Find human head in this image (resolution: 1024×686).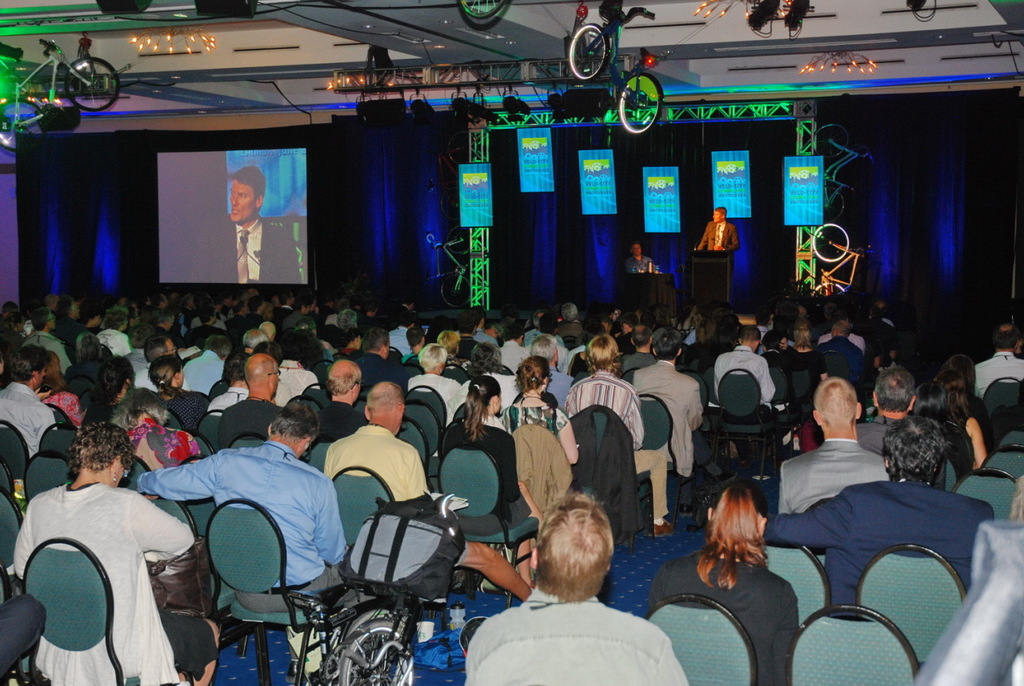
<region>927, 379, 970, 413</region>.
